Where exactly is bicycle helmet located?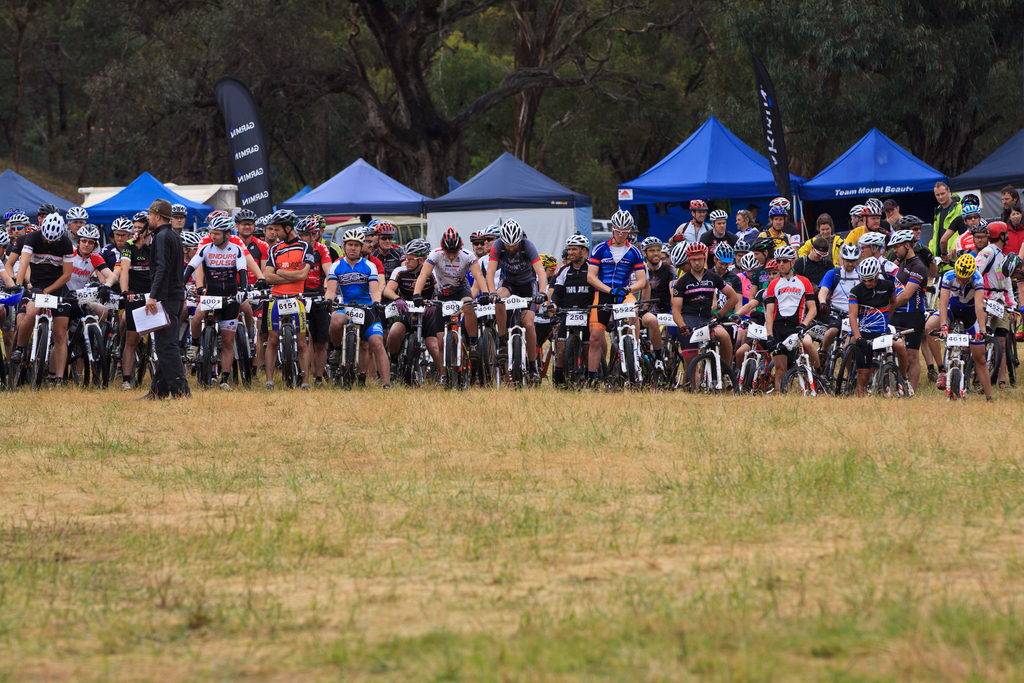
Its bounding box is {"x1": 899, "y1": 231, "x2": 913, "y2": 243}.
